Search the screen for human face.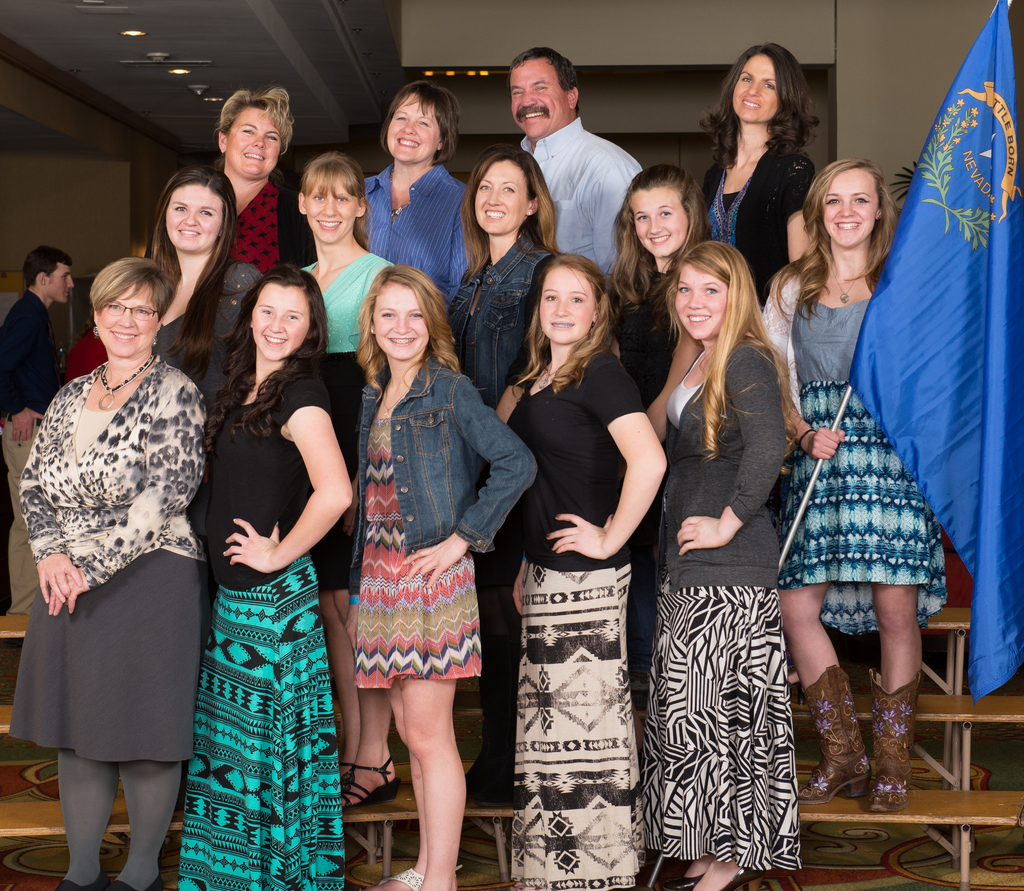
Found at 509 60 568 137.
